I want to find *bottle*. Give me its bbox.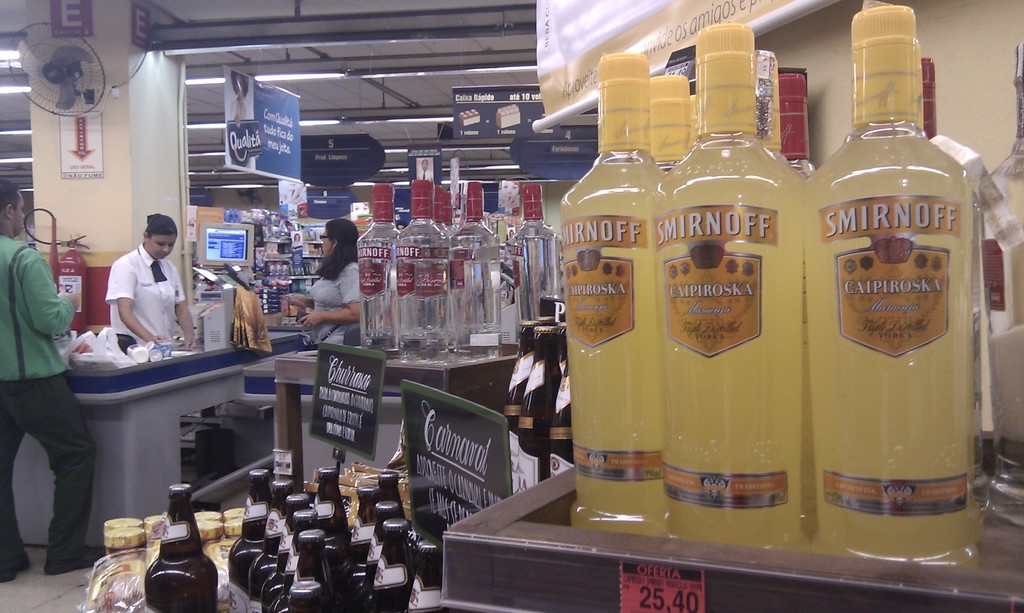
968,44,1023,530.
